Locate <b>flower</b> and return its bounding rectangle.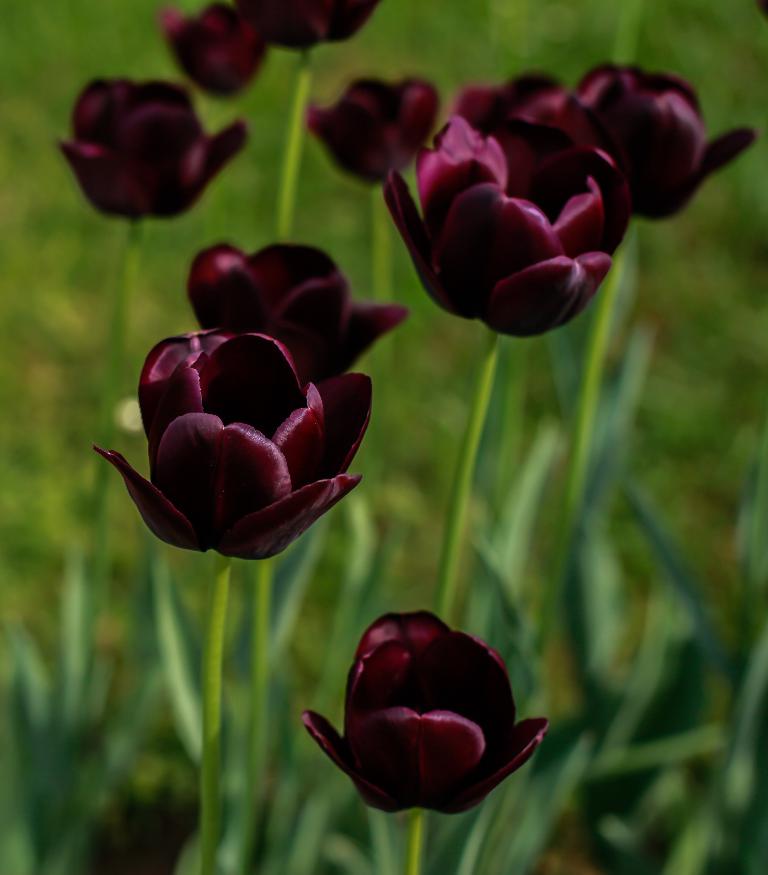
[183,240,404,386].
